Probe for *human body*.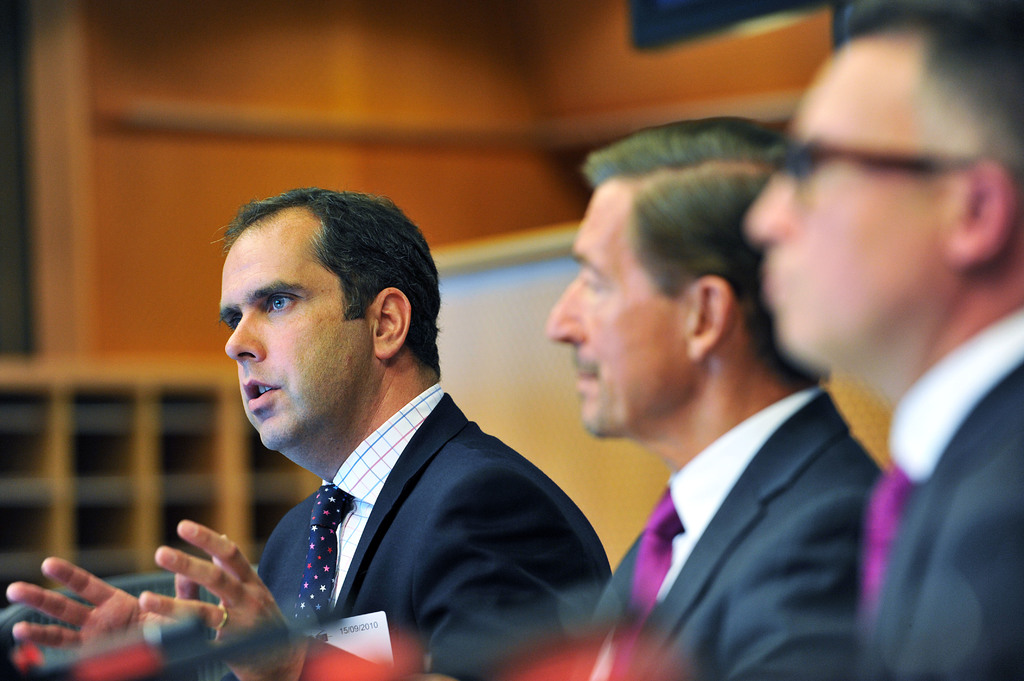
Probe result: [563,104,874,680].
